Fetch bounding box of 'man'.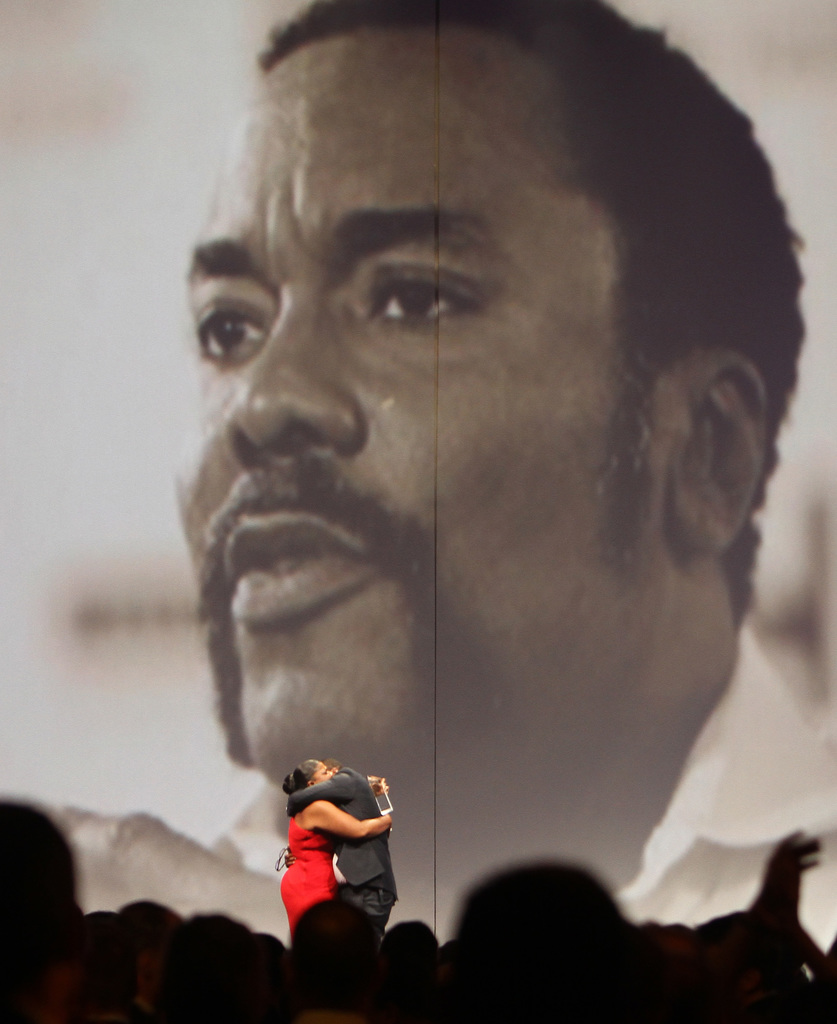
Bbox: bbox(284, 757, 394, 922).
